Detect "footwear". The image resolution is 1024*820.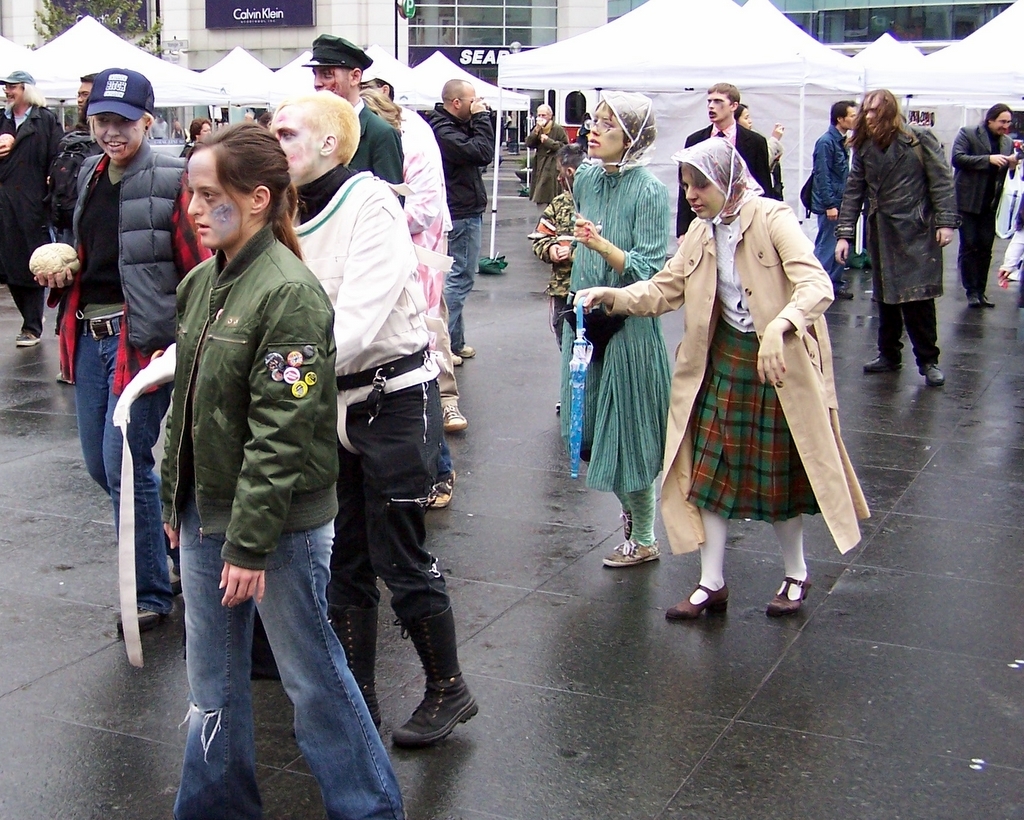
pyautogui.locateOnScreen(387, 595, 477, 747).
